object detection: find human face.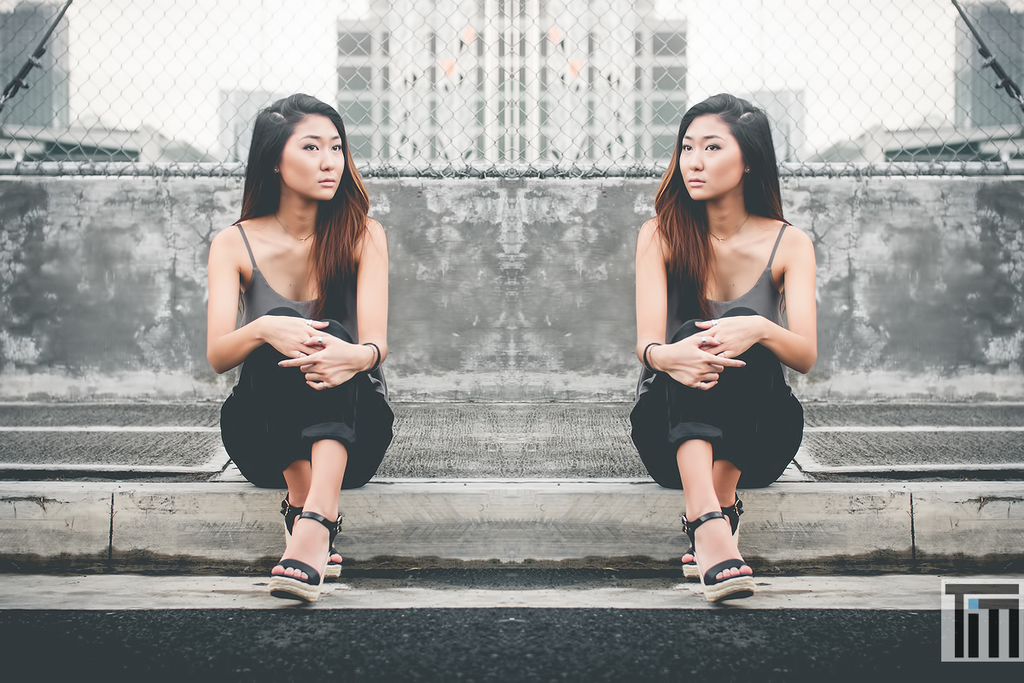
<region>678, 111, 746, 199</region>.
